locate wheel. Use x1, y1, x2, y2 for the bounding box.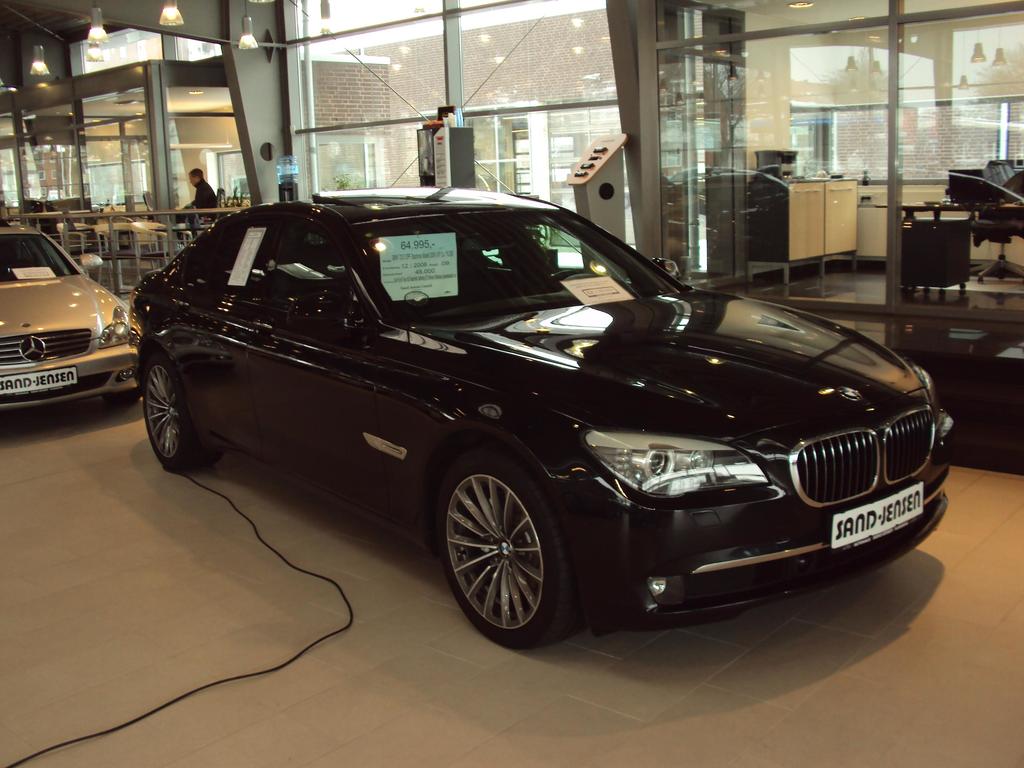
544, 271, 585, 290.
